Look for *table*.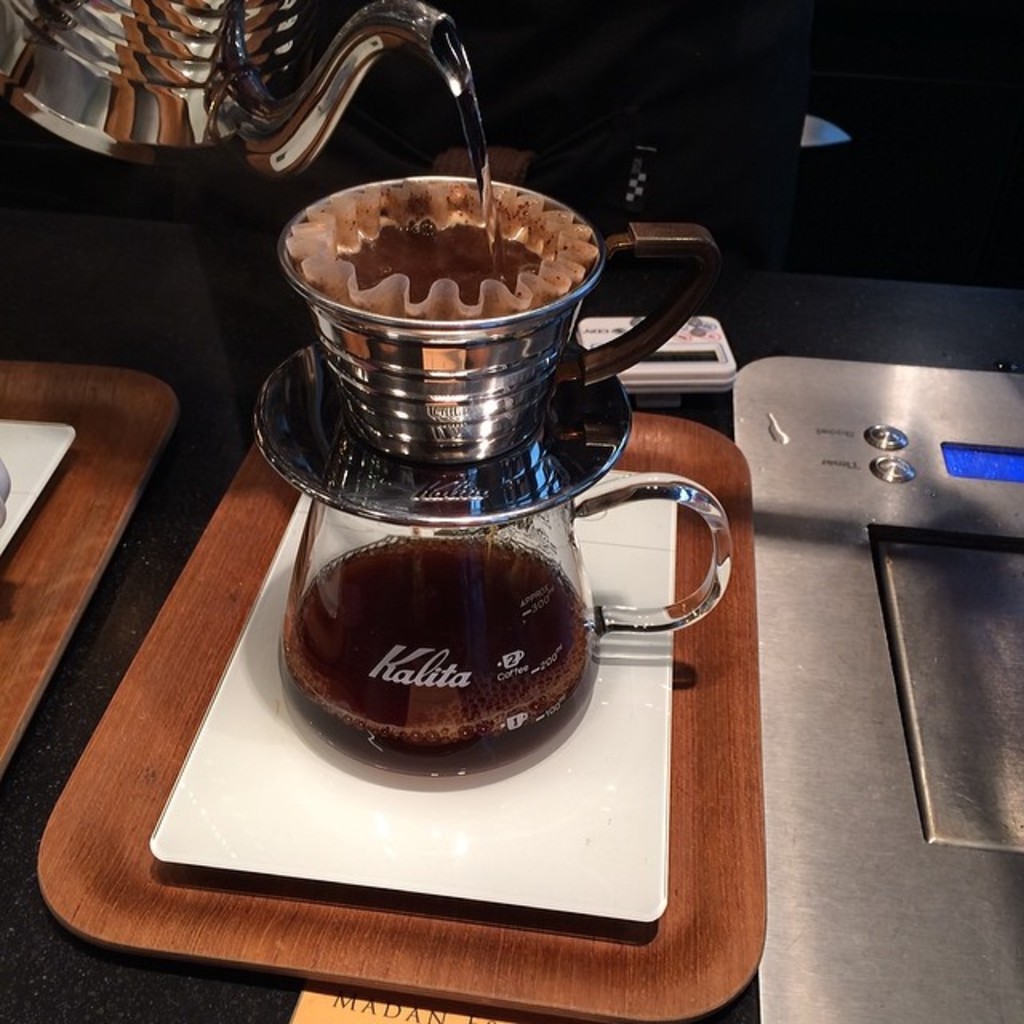
Found: crop(0, 243, 1022, 1022).
